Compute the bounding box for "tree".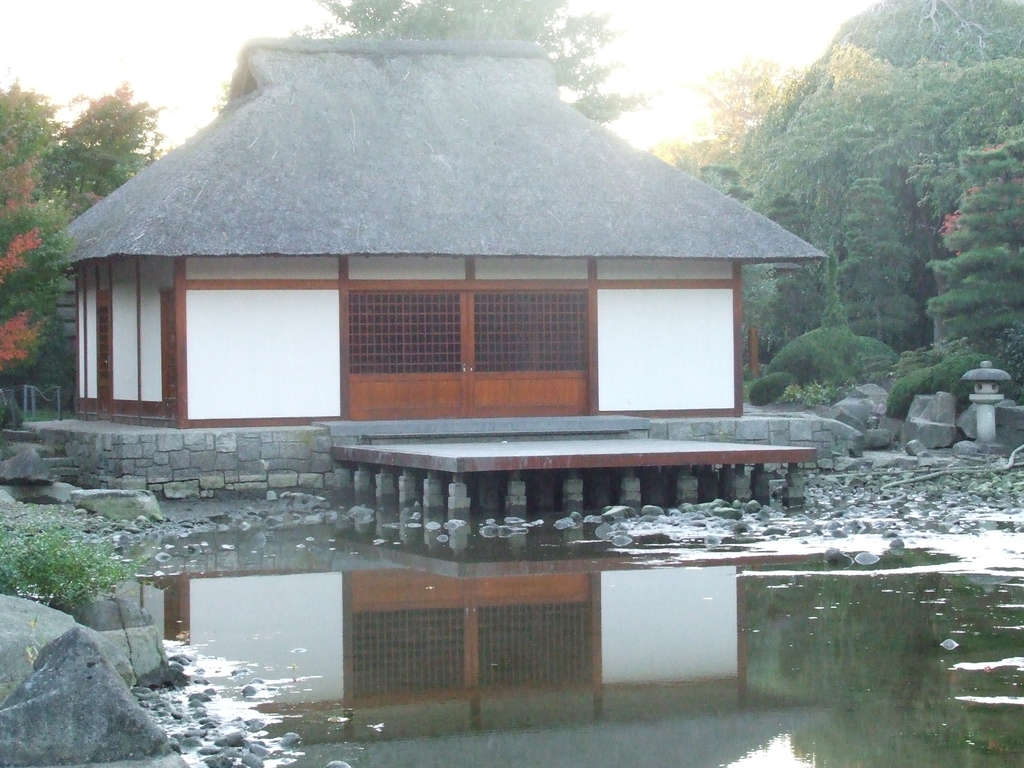
[292, 0, 650, 124].
